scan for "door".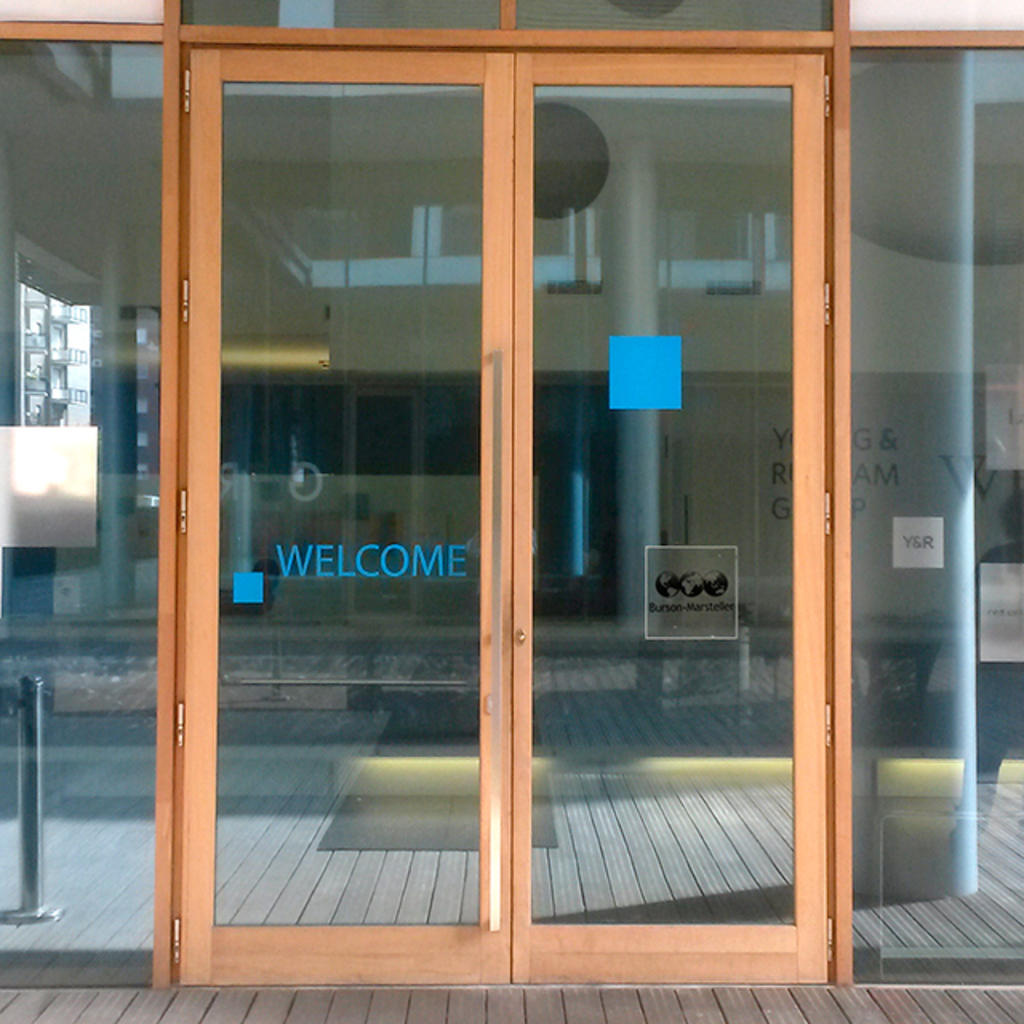
Scan result: locate(136, 40, 946, 965).
